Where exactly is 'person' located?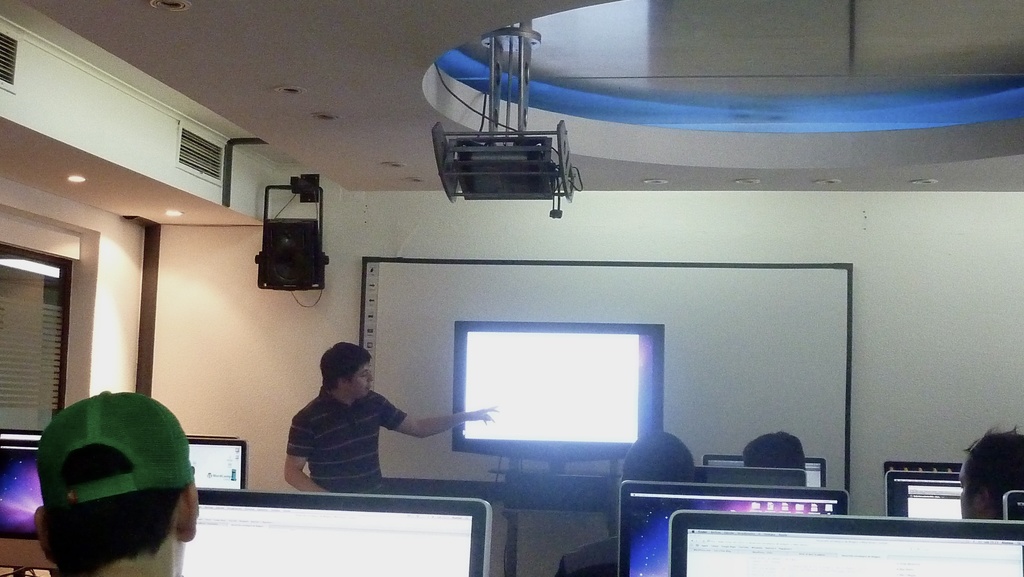
Its bounding box is x1=957 y1=427 x2=1023 y2=519.
